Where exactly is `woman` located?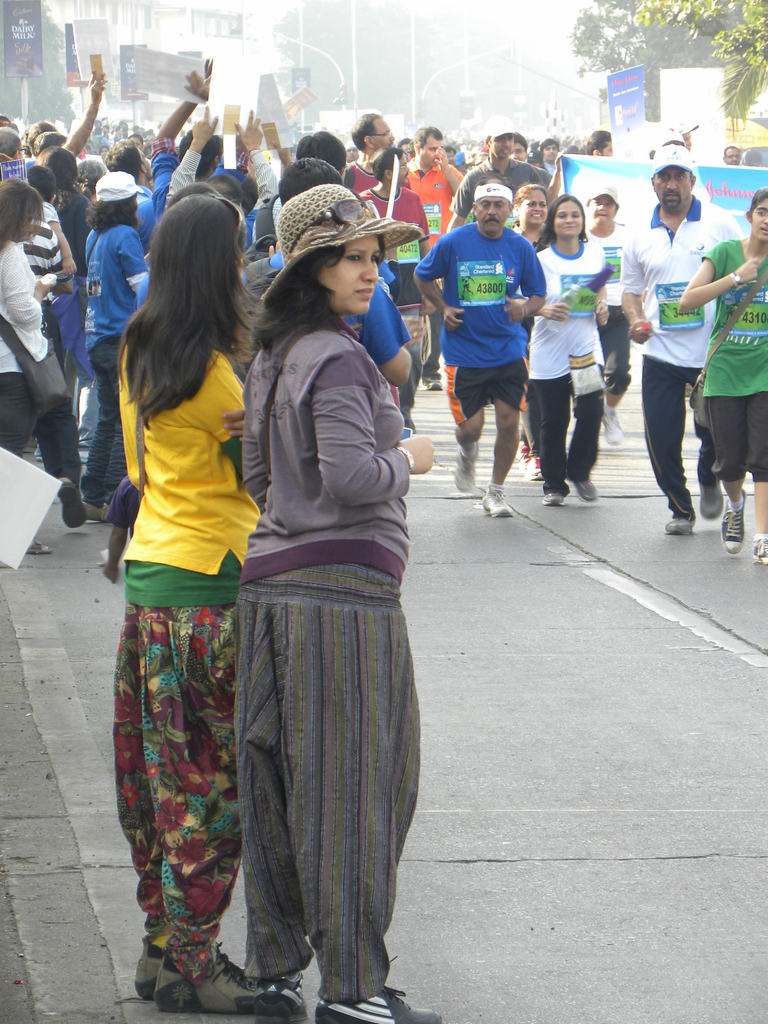
Its bounding box is <region>584, 186, 634, 449</region>.
